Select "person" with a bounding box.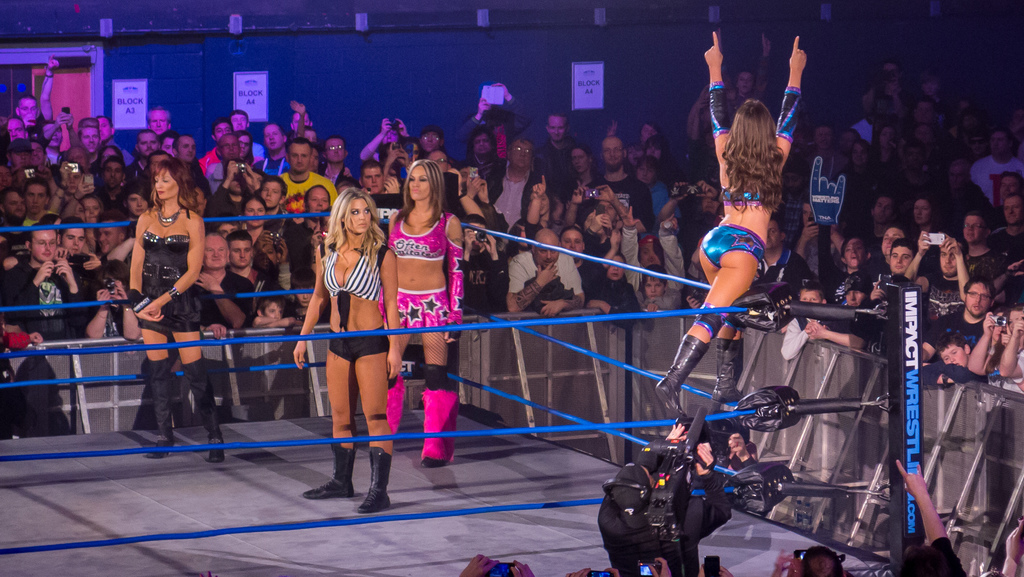
Rect(535, 113, 577, 206).
